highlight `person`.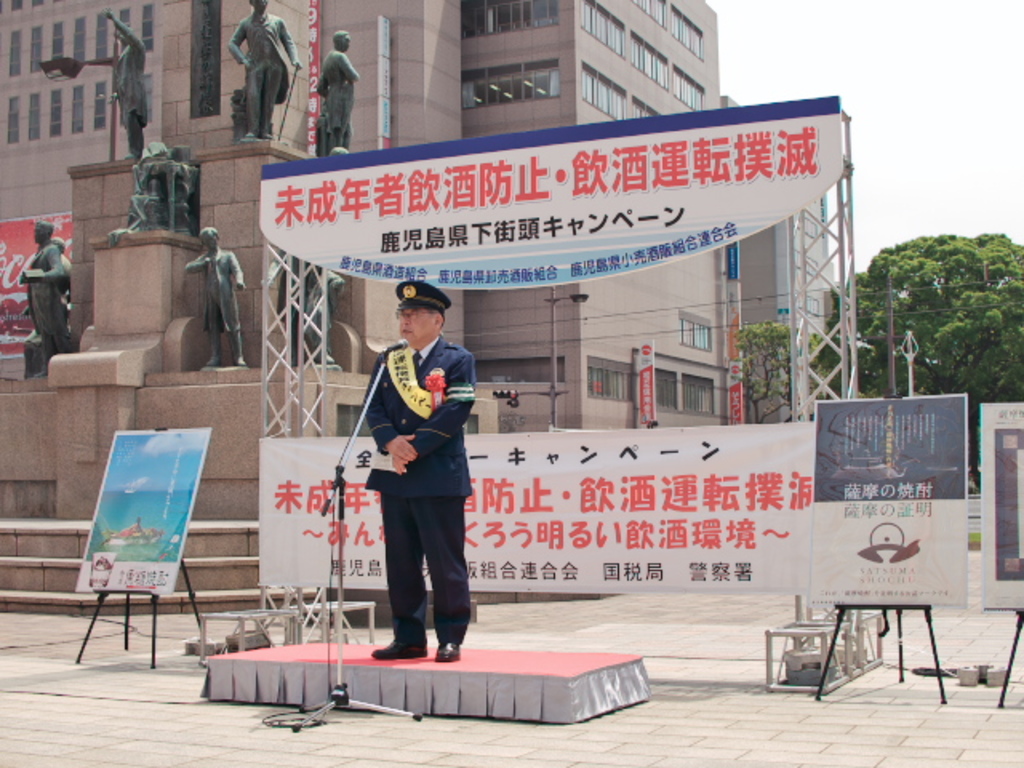
Highlighted region: BBox(346, 270, 475, 670).
